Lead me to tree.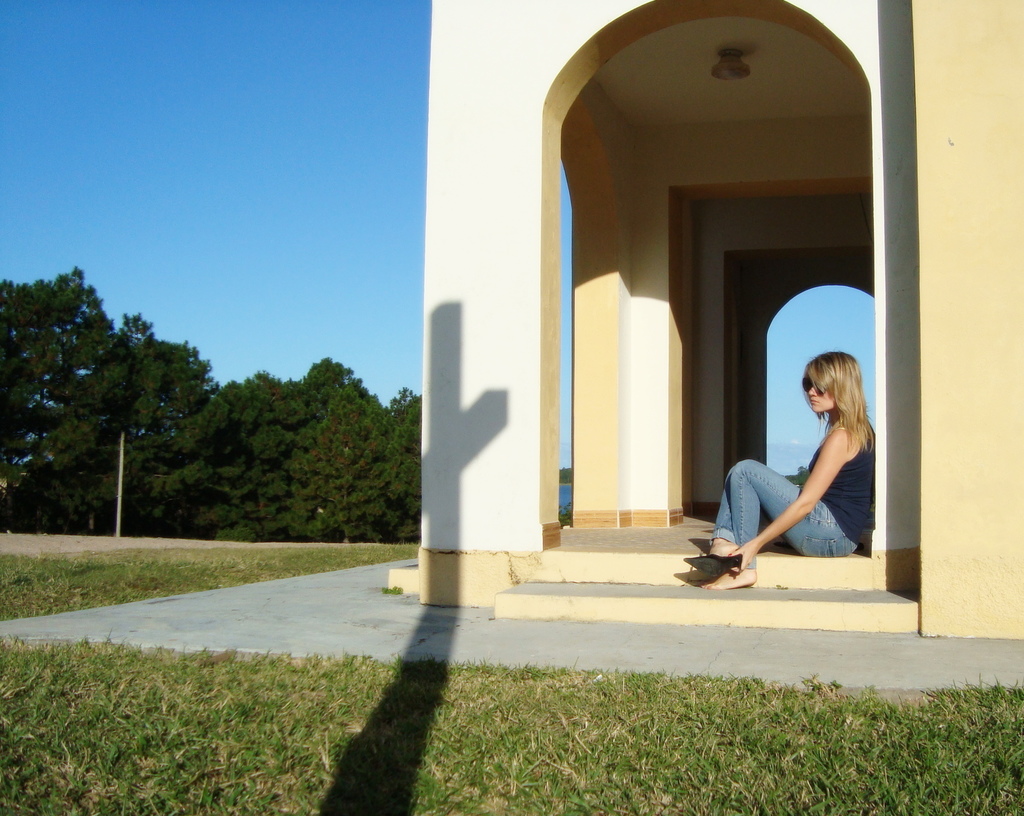
Lead to pyautogui.locateOnScreen(0, 312, 209, 540).
